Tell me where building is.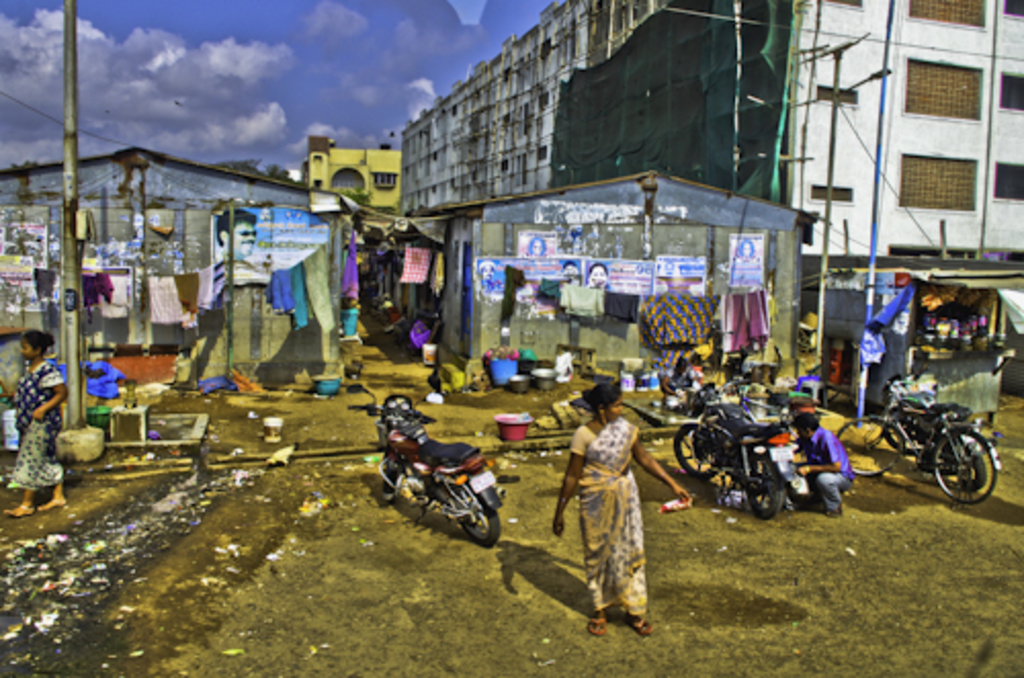
building is at Rect(397, 0, 1022, 289).
